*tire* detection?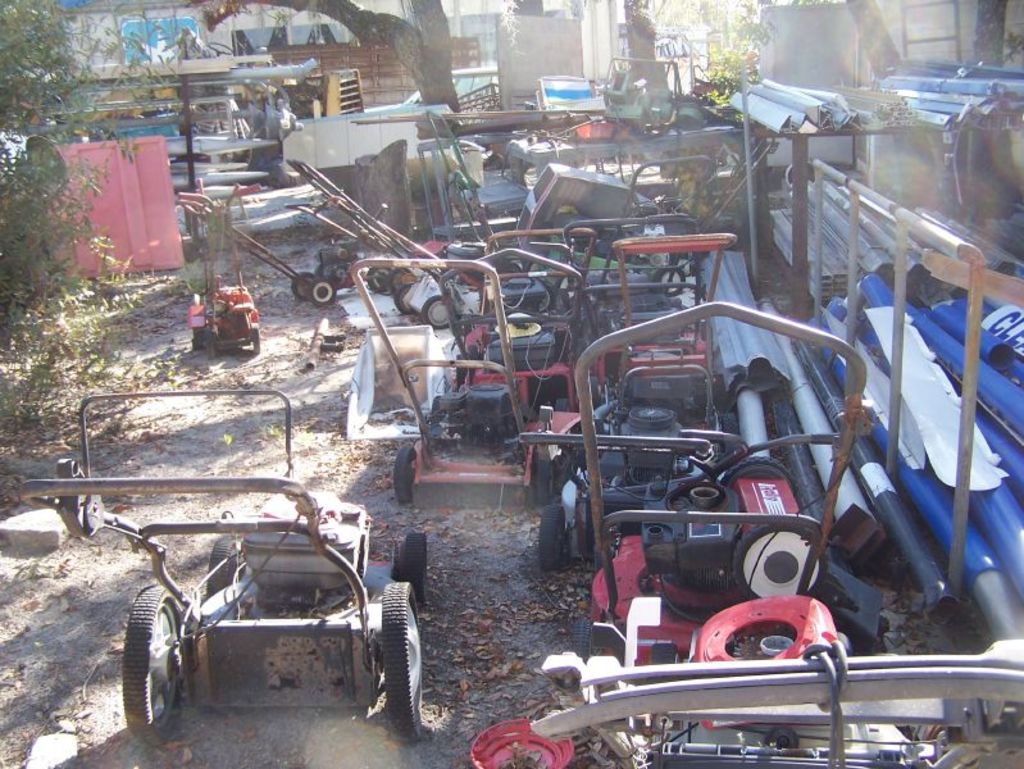
bbox(400, 533, 429, 596)
